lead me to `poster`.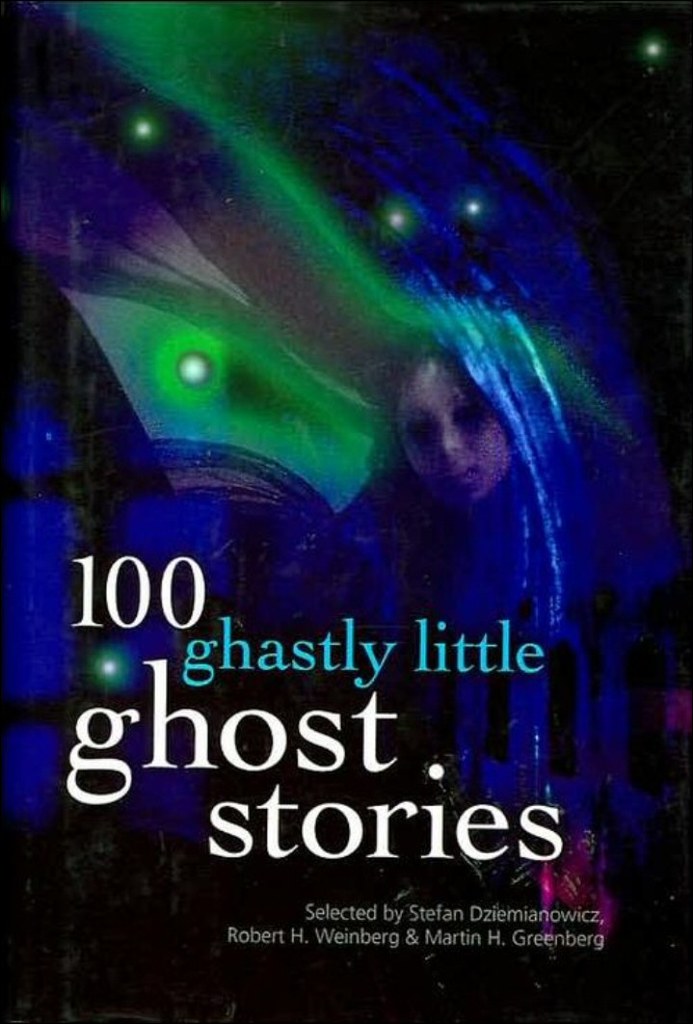
Lead to box(0, 0, 692, 1023).
